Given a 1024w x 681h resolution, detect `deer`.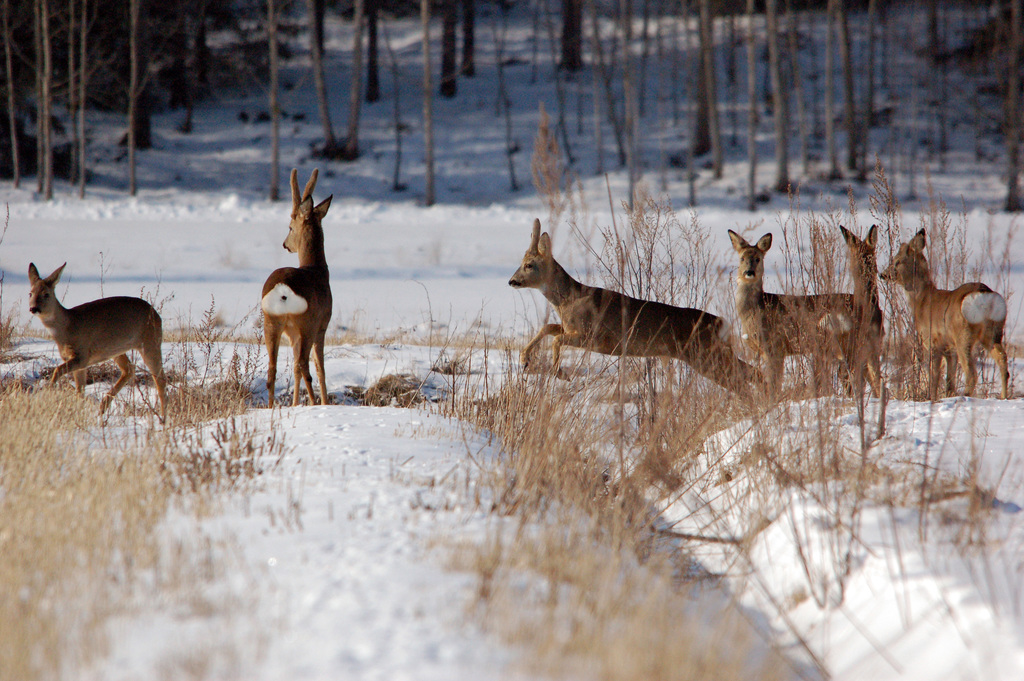
506 220 765 414.
